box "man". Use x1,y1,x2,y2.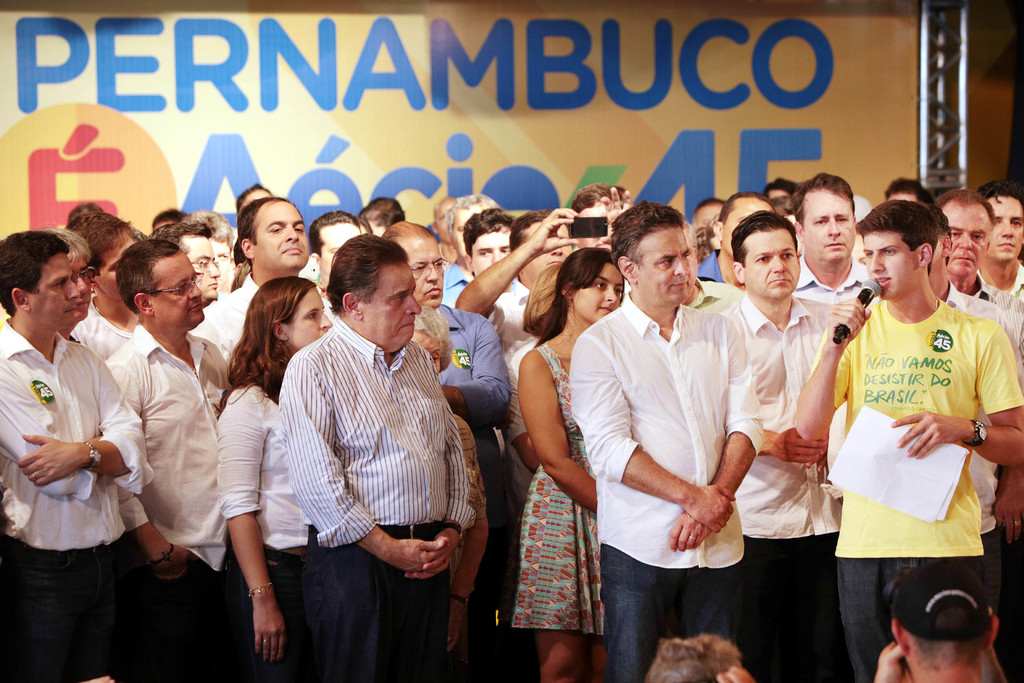
68,213,143,364.
